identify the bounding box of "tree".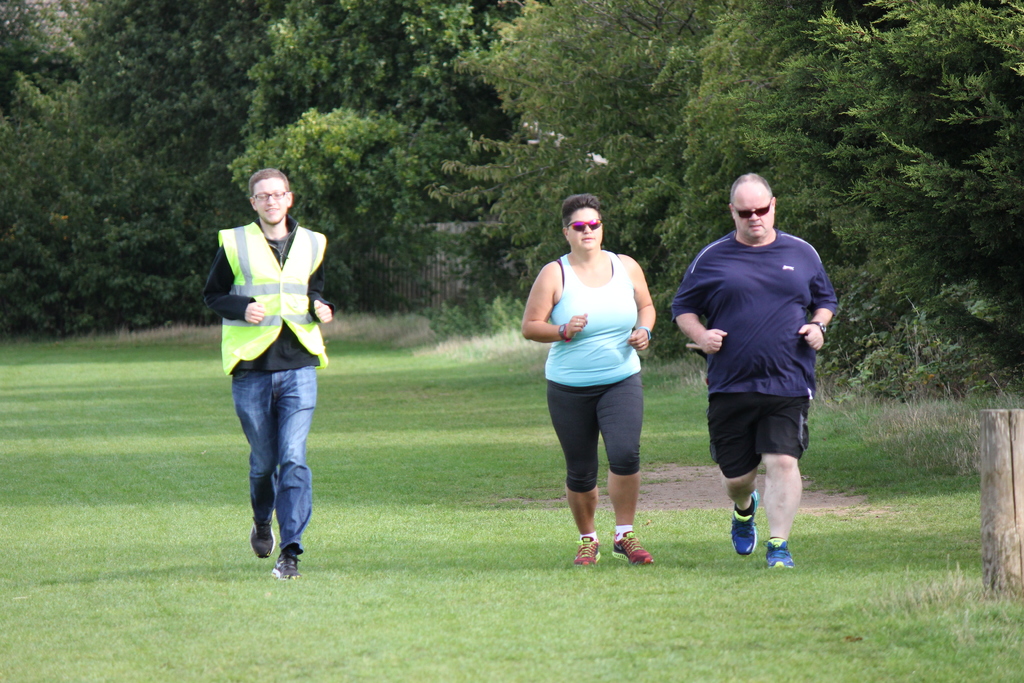
Rect(436, 0, 735, 325).
